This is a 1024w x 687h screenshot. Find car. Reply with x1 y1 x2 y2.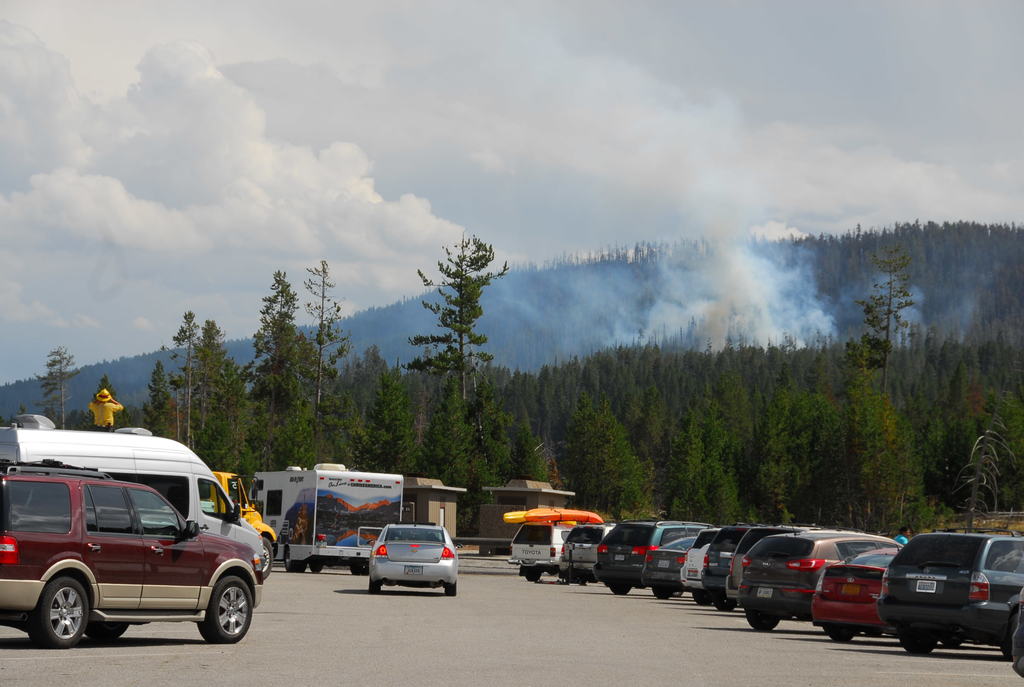
0 471 260 648.
